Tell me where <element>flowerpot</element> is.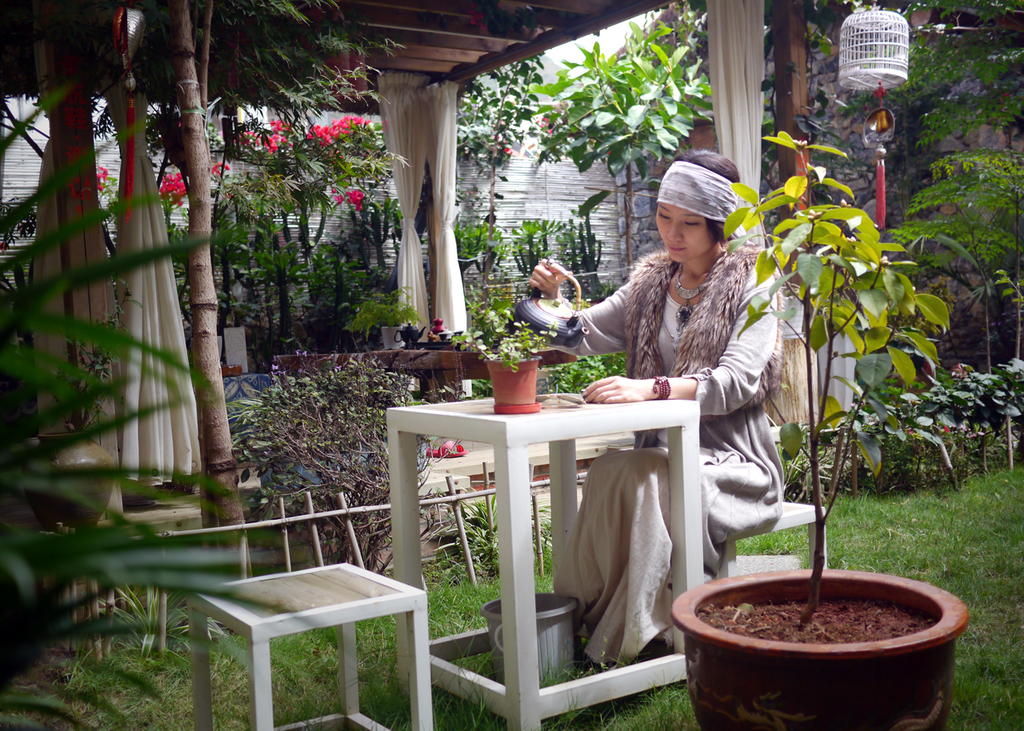
<element>flowerpot</element> is at box=[679, 567, 974, 724].
